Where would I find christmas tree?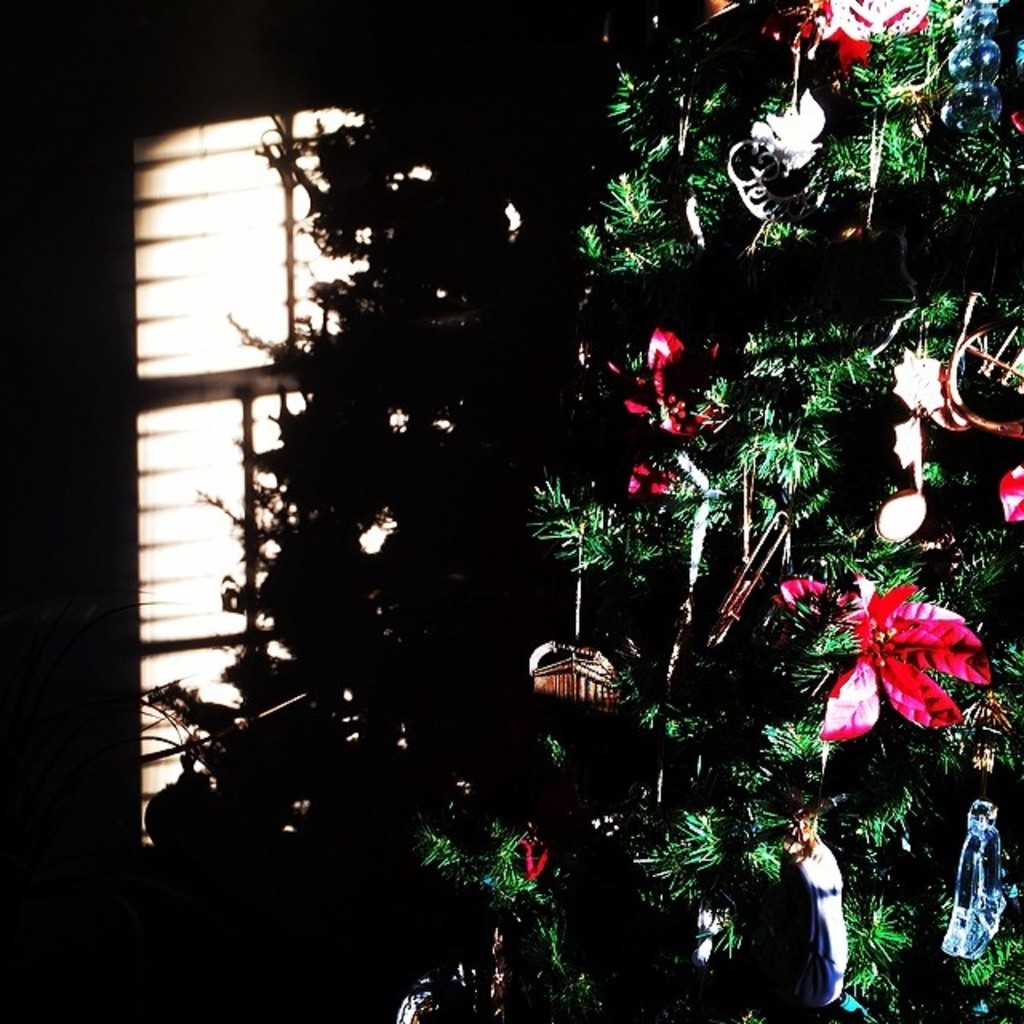
At (left=354, top=0, right=1022, bottom=1022).
